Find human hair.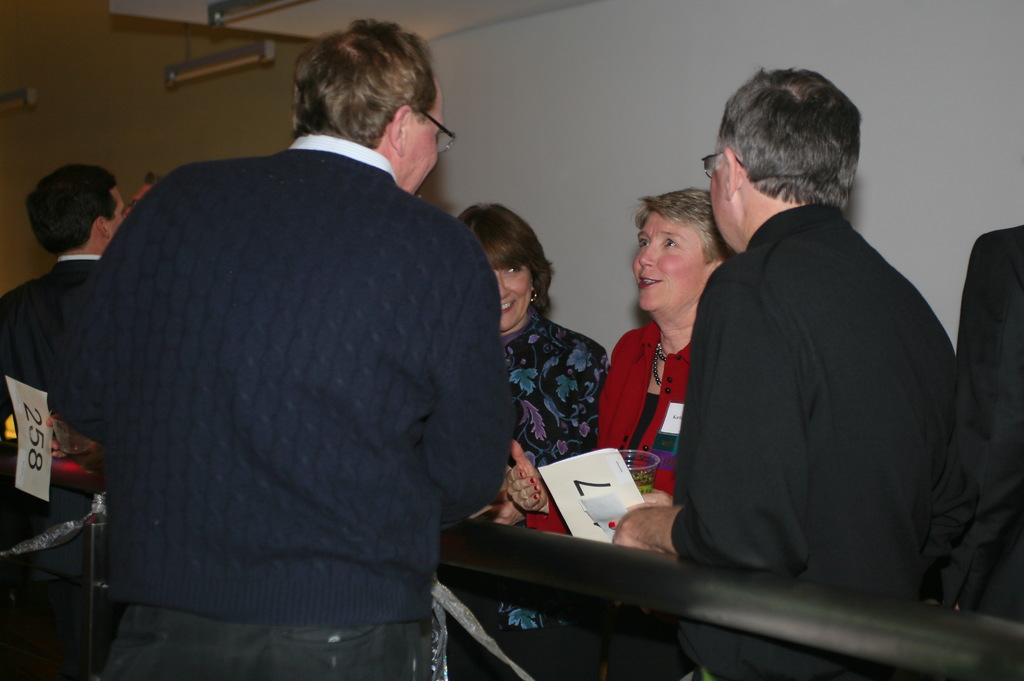
(451,198,557,312).
